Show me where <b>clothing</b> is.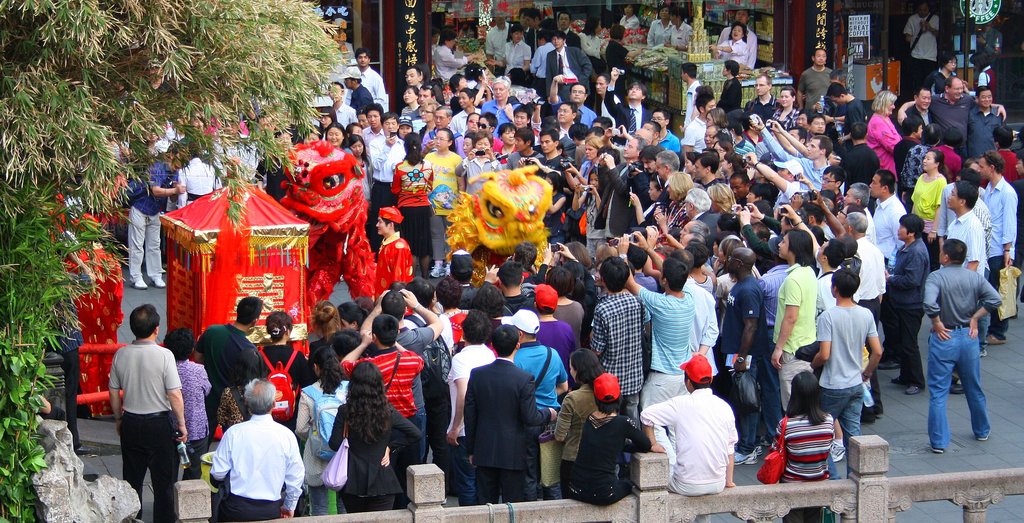
<b>clothing</b> is at BBox(500, 38, 529, 75).
